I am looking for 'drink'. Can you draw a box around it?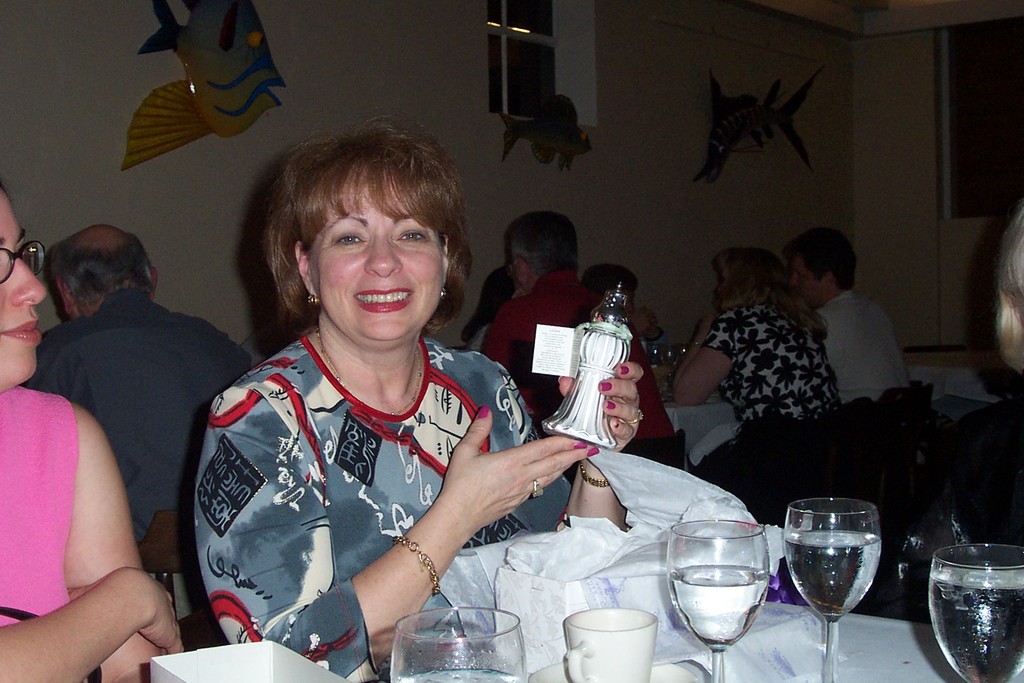
Sure, the bounding box is left=787, top=501, right=891, bottom=650.
